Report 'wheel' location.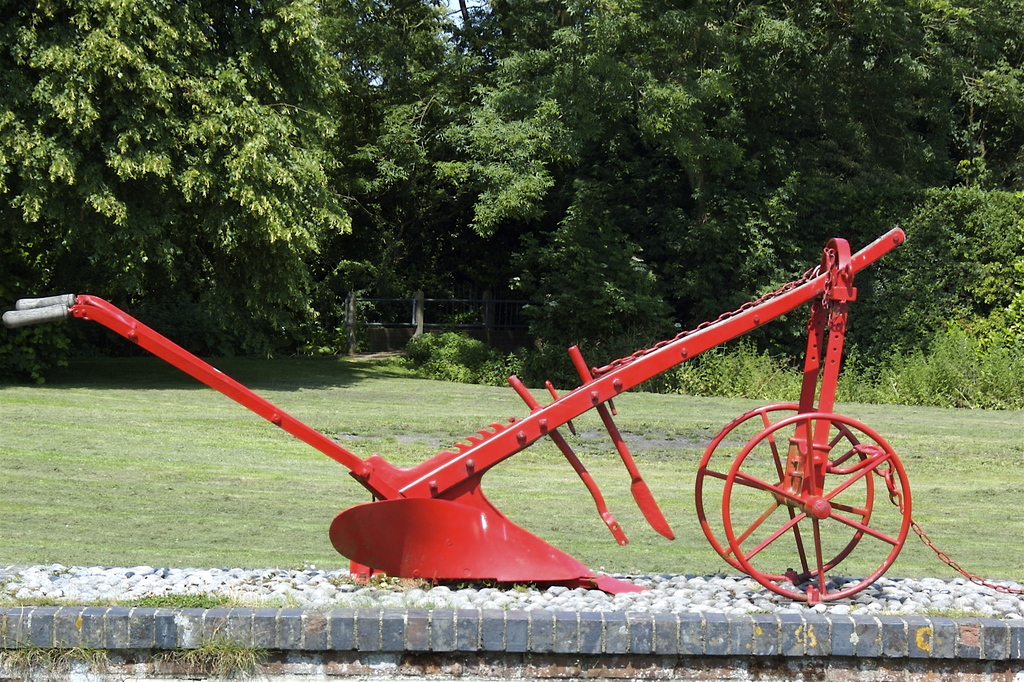
Report: [724,406,916,603].
